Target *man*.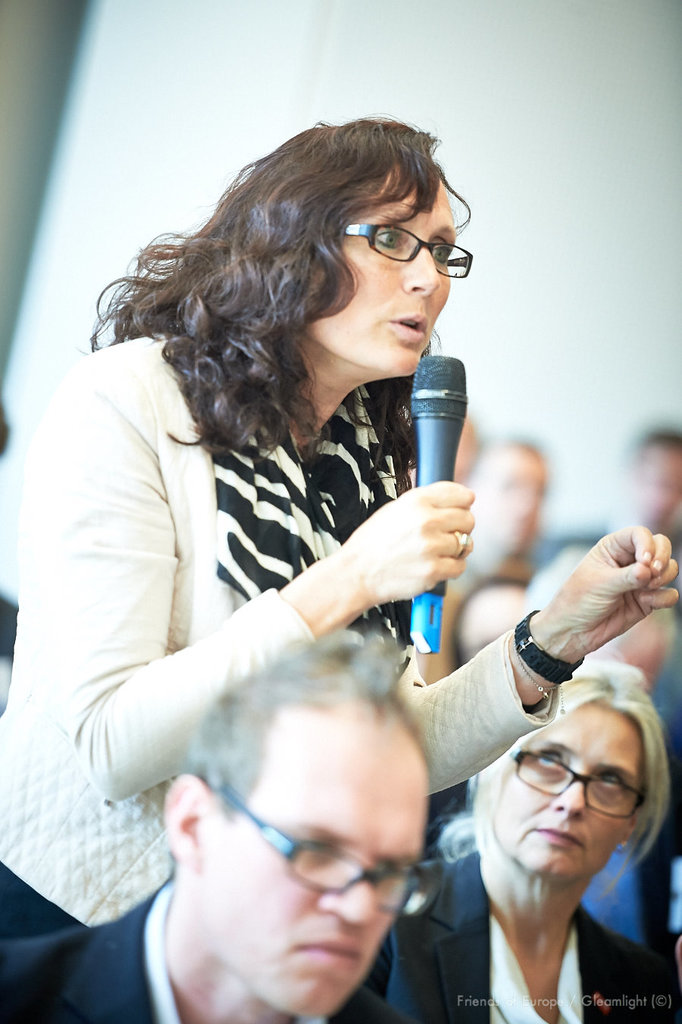
Target region: l=0, t=626, r=433, b=1023.
